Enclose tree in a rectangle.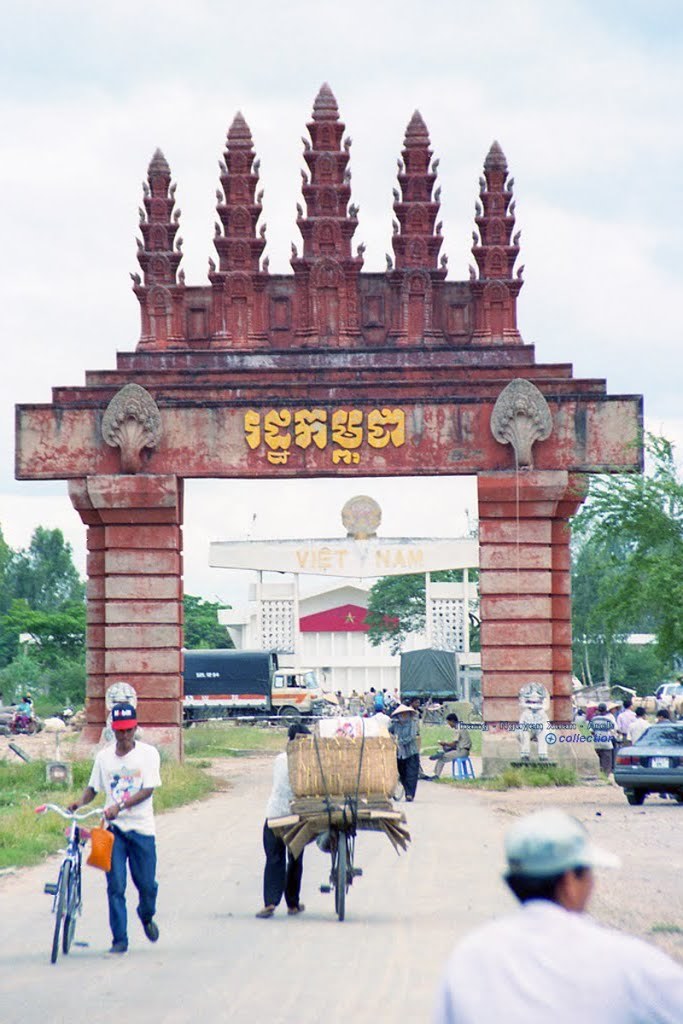
{"x1": 190, "y1": 595, "x2": 231, "y2": 652}.
